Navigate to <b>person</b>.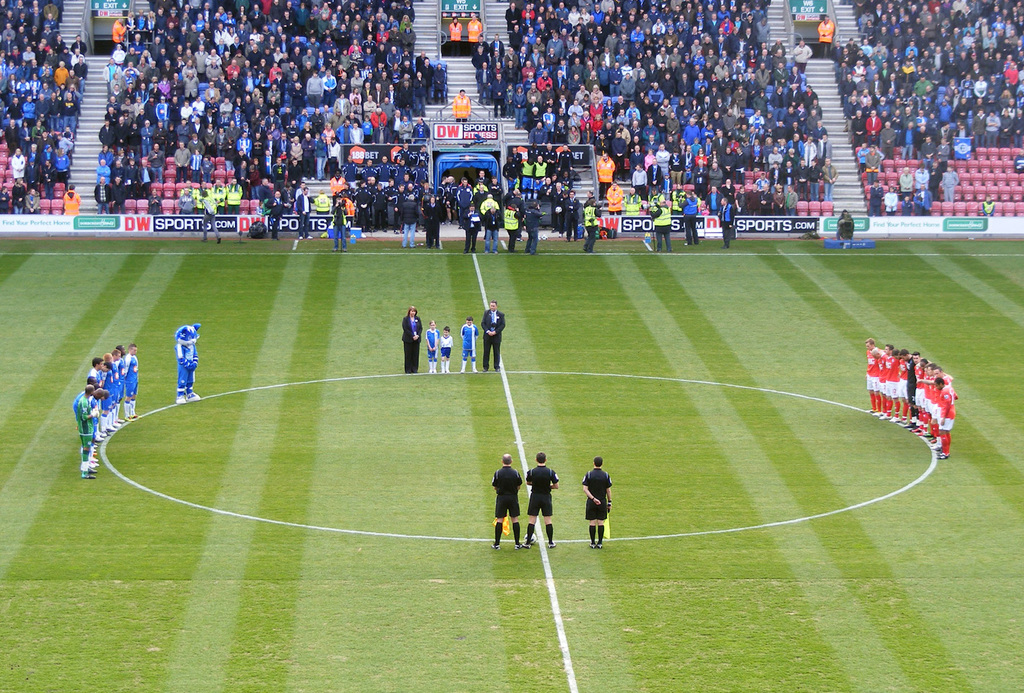
Navigation target: pyautogui.locateOnScreen(818, 16, 837, 59).
